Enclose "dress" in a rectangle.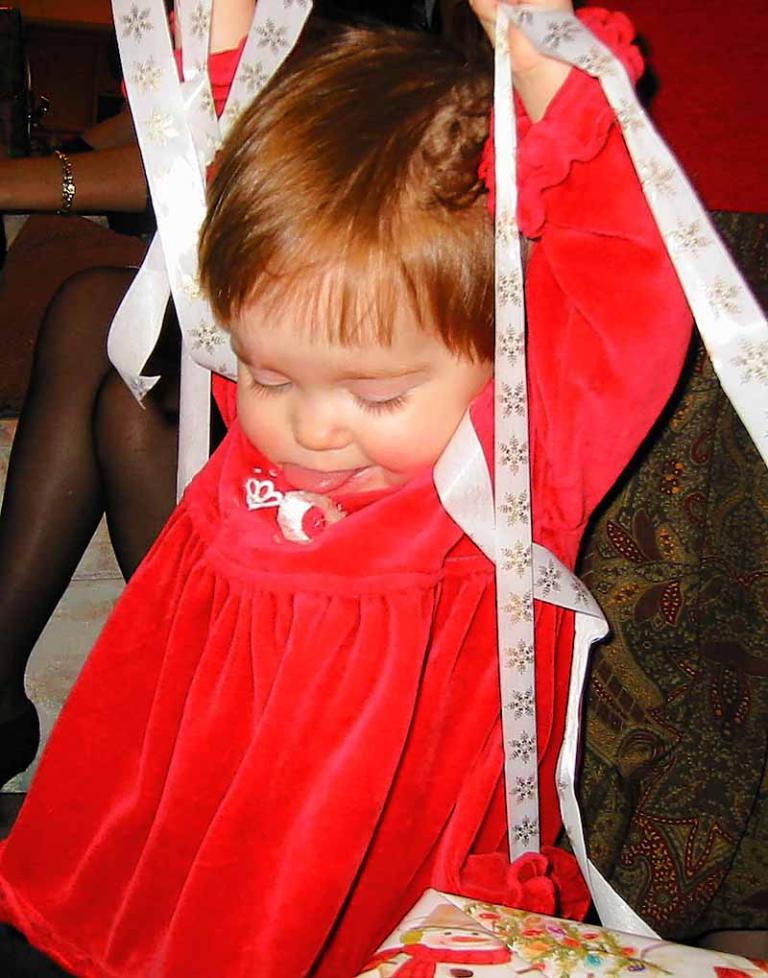
<box>0,0,692,977</box>.
